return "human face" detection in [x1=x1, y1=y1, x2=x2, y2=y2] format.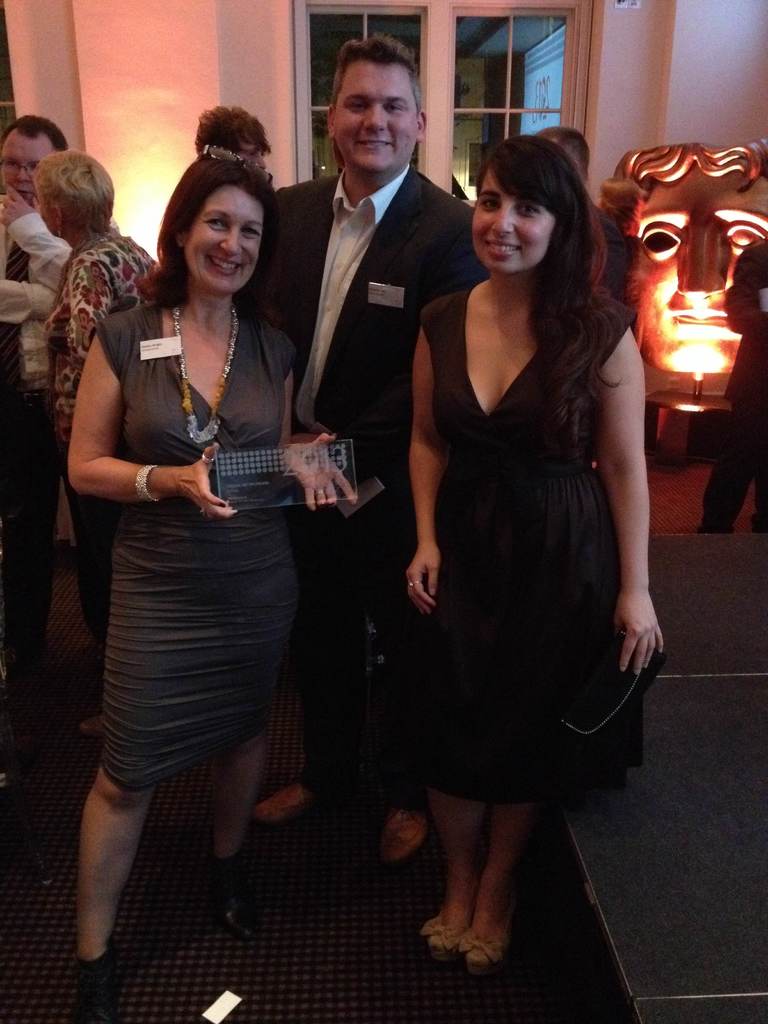
[x1=235, y1=146, x2=264, y2=165].
